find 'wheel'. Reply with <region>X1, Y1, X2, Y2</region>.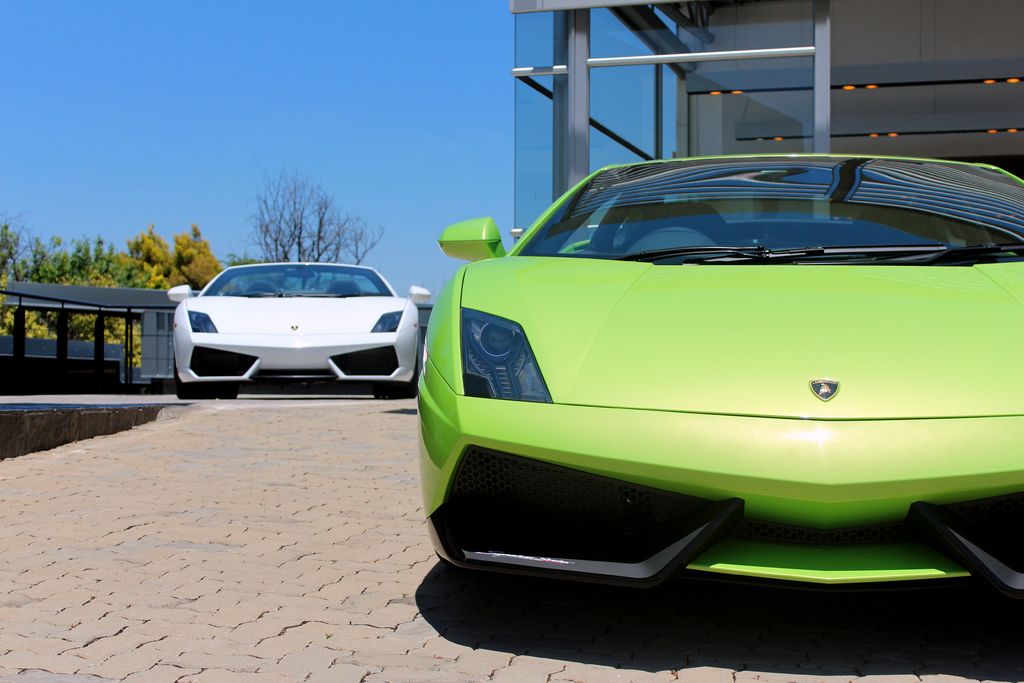
<region>173, 347, 241, 401</region>.
